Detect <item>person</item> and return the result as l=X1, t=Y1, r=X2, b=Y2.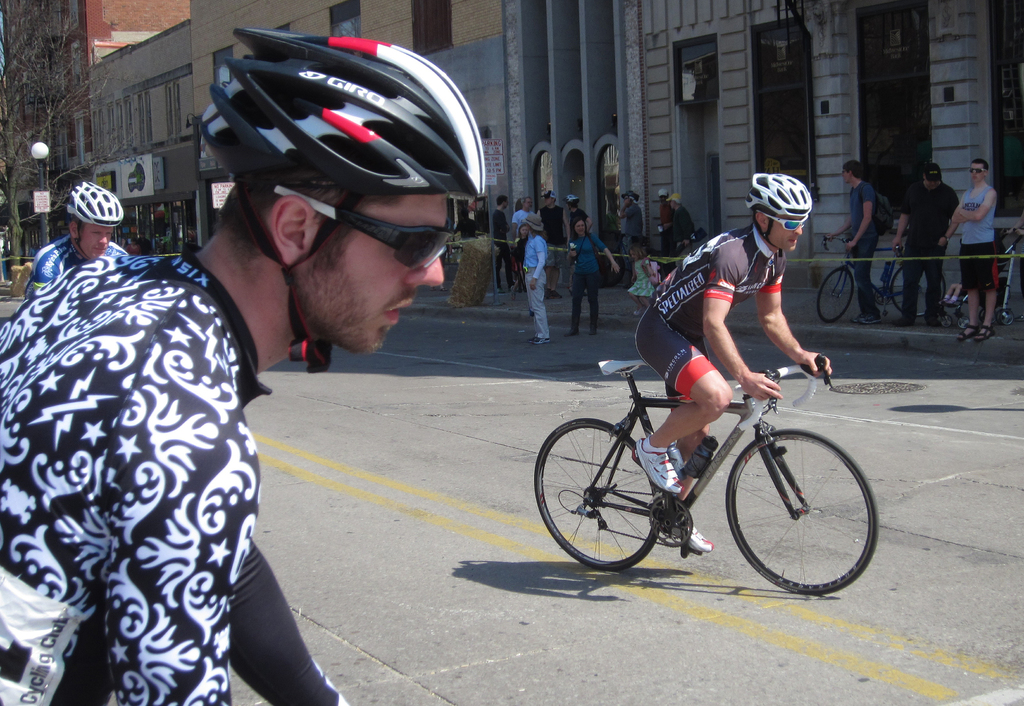
l=536, t=186, r=566, b=243.
